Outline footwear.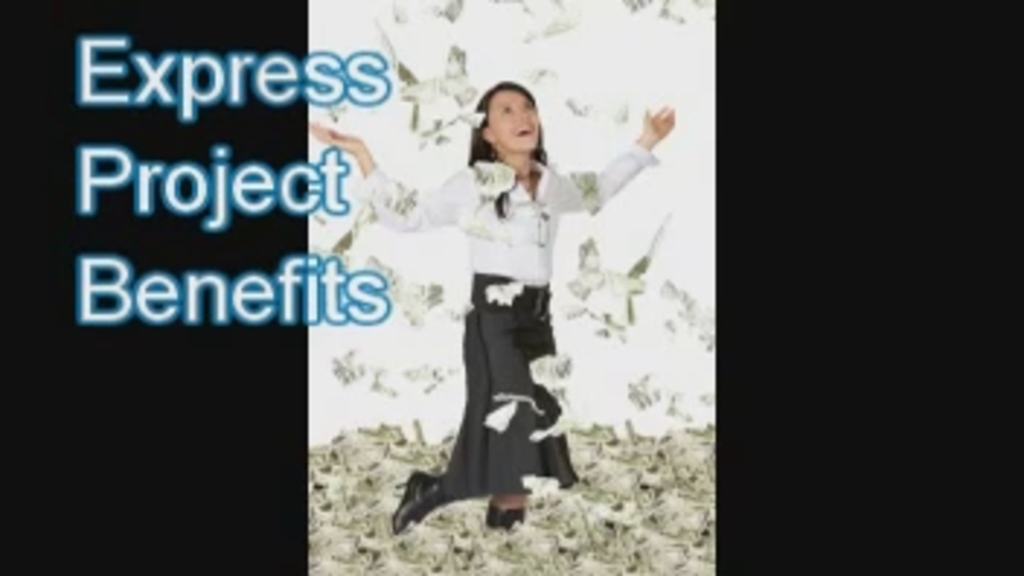
Outline: locate(390, 471, 442, 532).
